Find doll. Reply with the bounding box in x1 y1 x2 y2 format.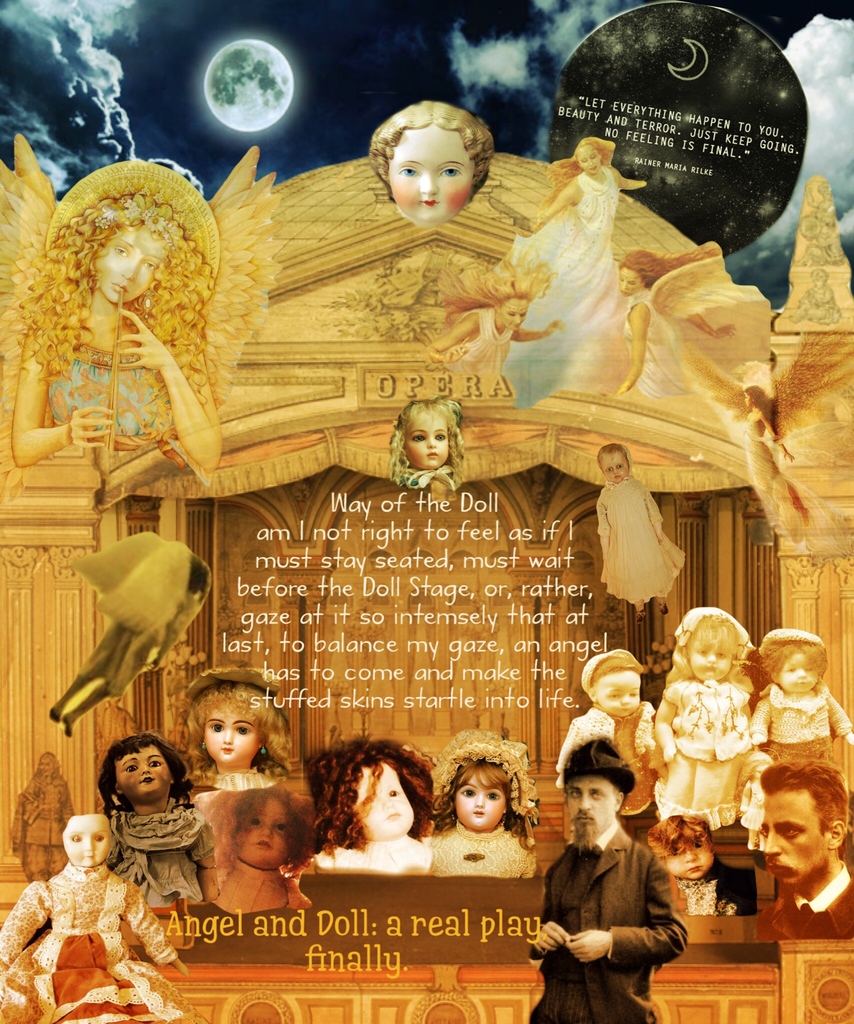
417 270 558 371.
